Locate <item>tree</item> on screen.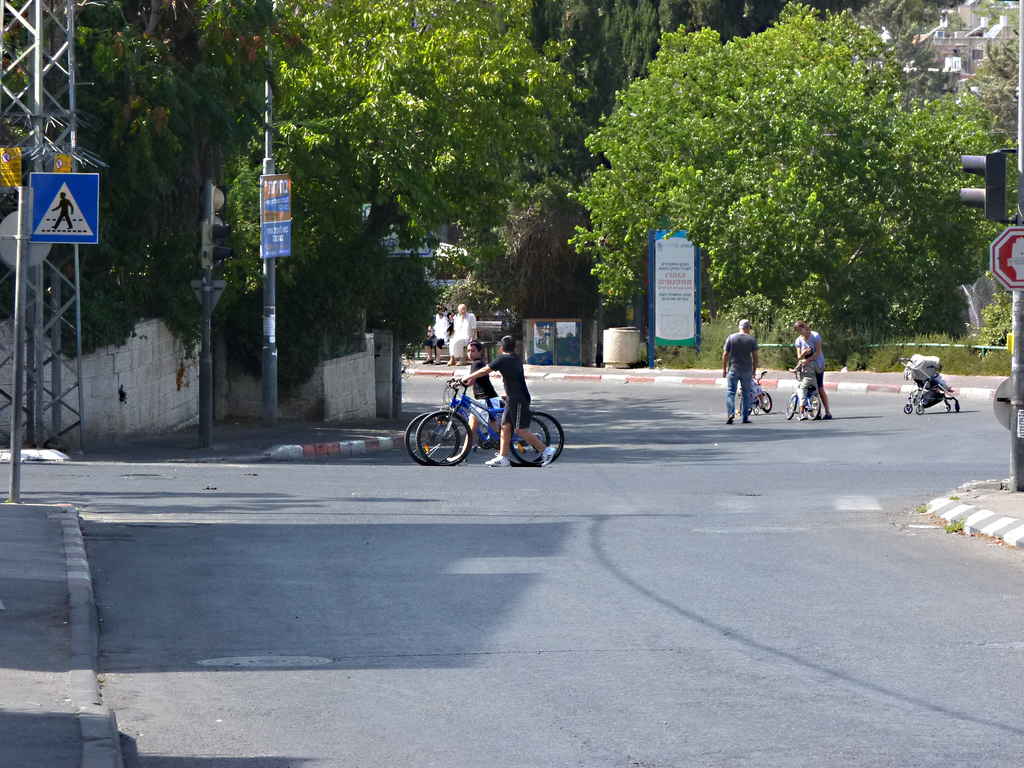
On screen at select_region(218, 0, 588, 303).
